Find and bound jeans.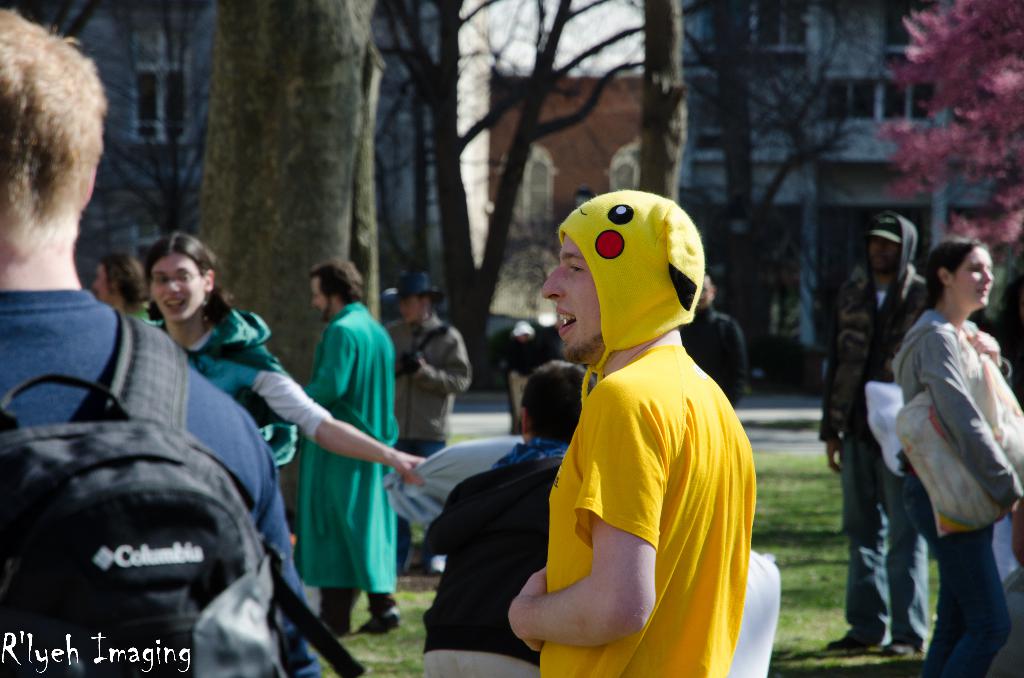
Bound: [908, 472, 1004, 677].
